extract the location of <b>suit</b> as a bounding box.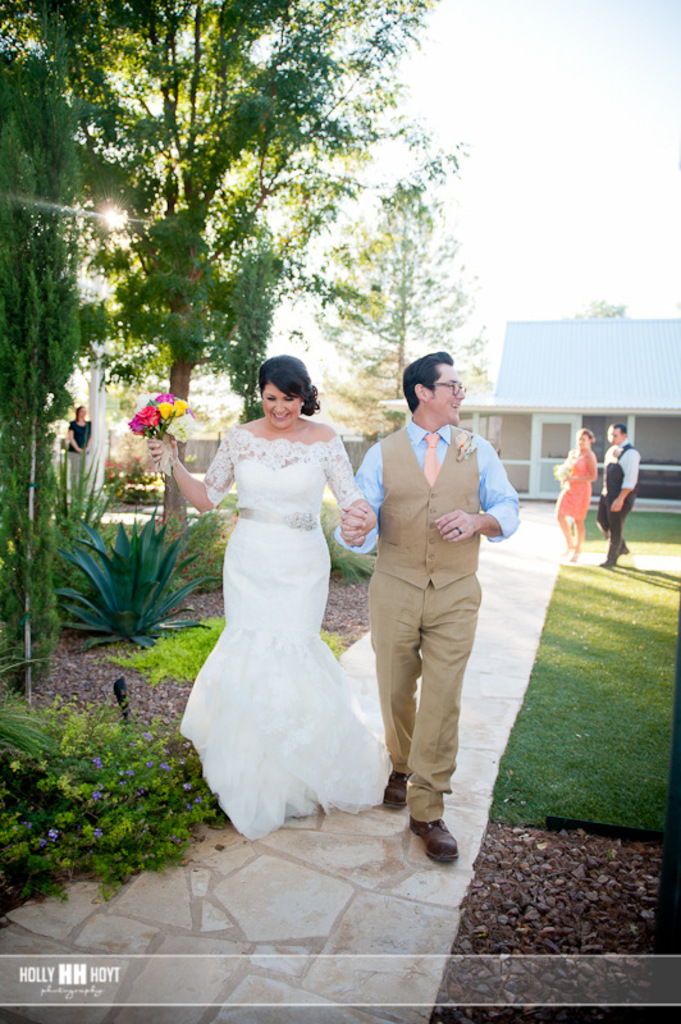
[x1=357, y1=371, x2=503, y2=865].
